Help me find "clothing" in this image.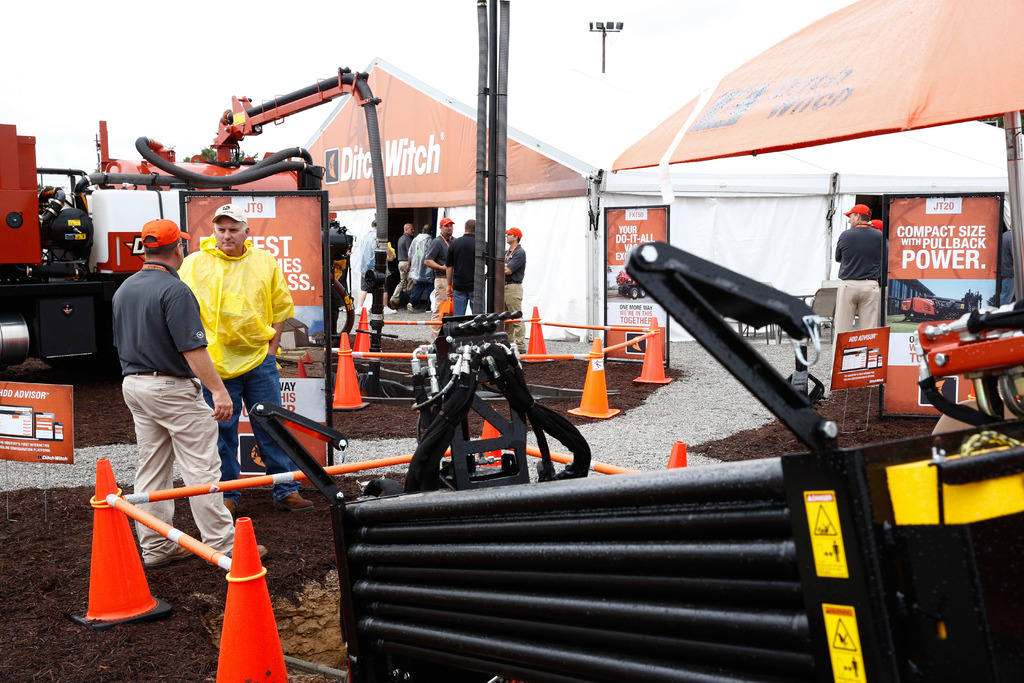
Found it: (x1=360, y1=229, x2=374, y2=293).
